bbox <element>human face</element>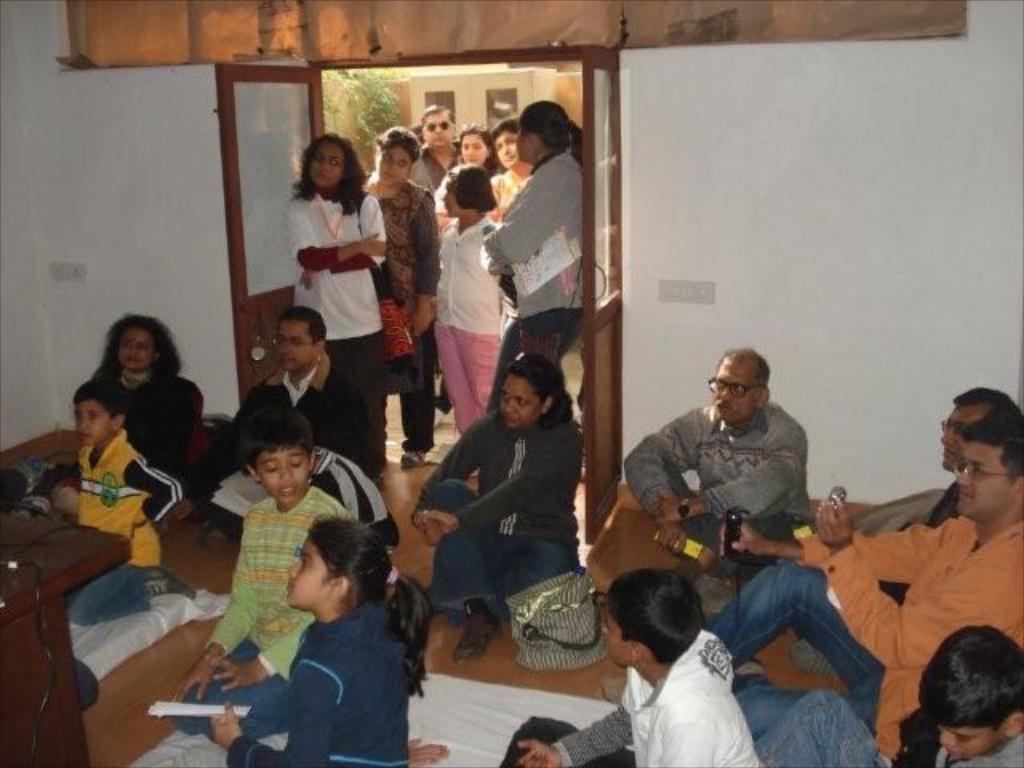
(933, 712, 1003, 760)
